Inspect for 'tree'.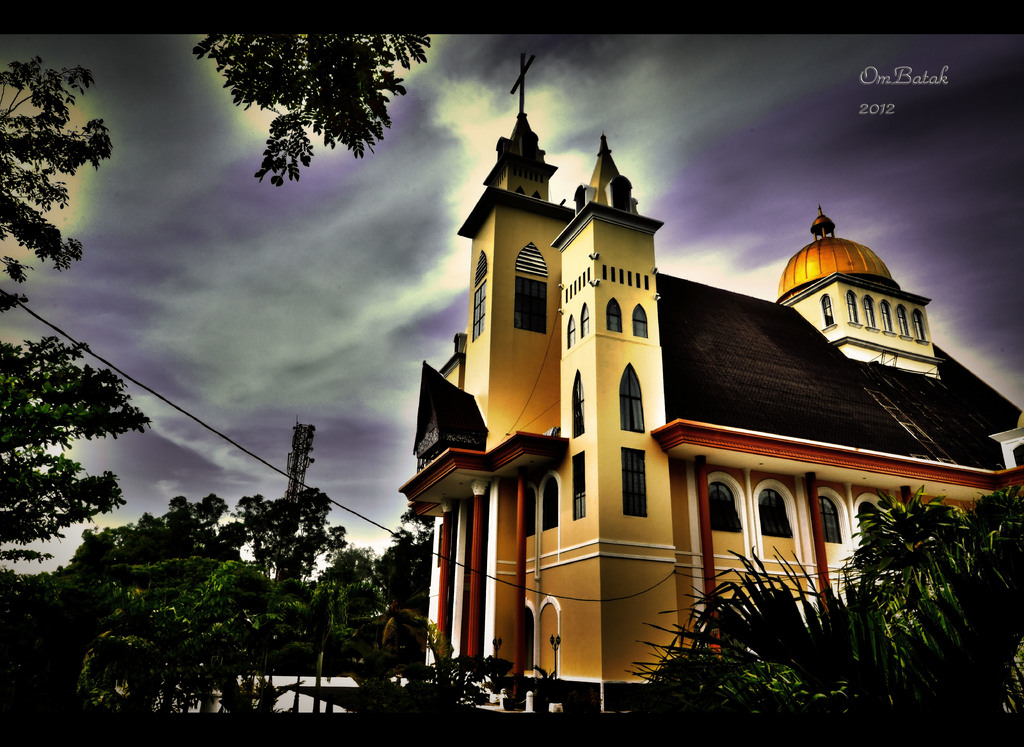
Inspection: [189, 18, 435, 183].
